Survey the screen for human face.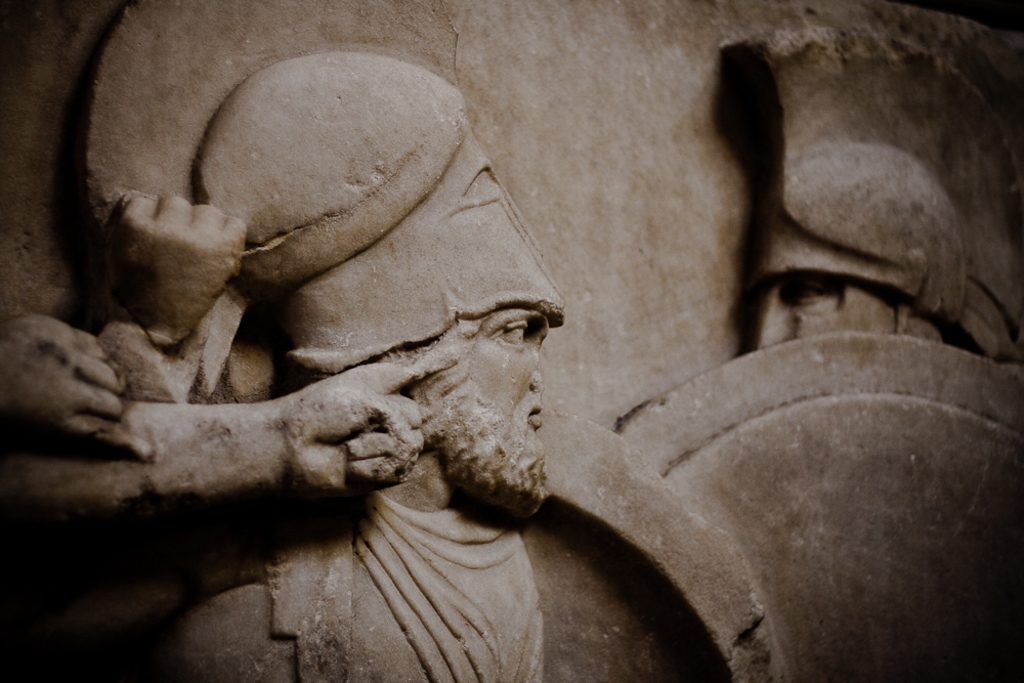
Survey found: Rect(463, 301, 557, 493).
